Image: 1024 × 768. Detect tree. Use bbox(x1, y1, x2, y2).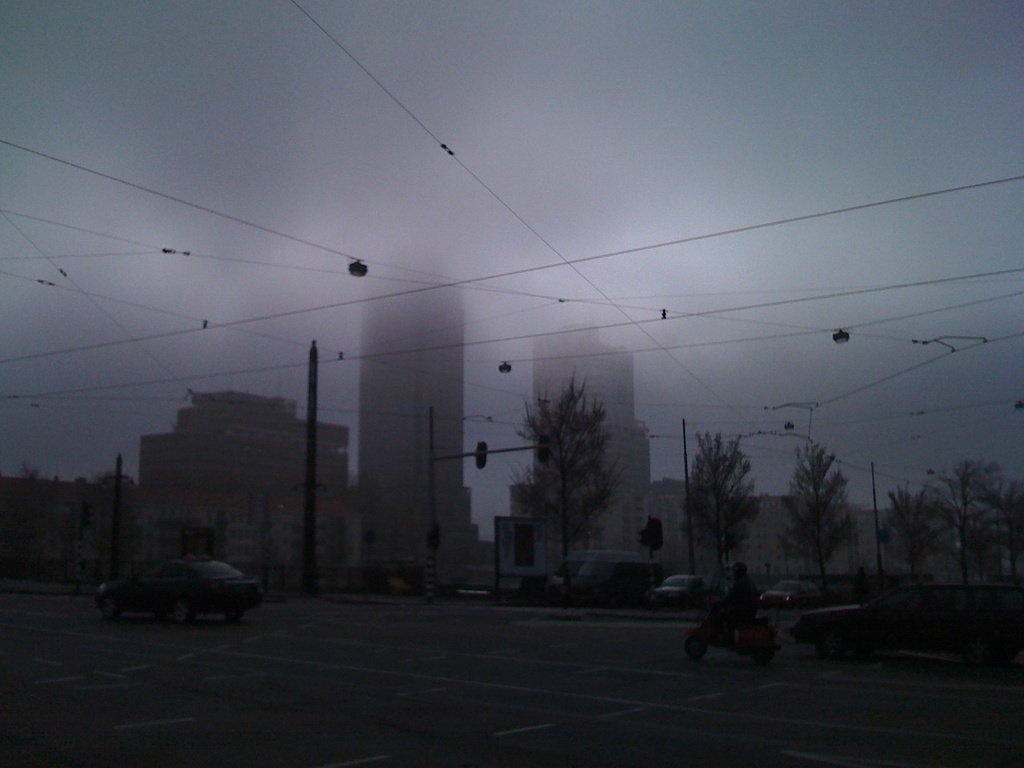
bbox(681, 423, 755, 612).
